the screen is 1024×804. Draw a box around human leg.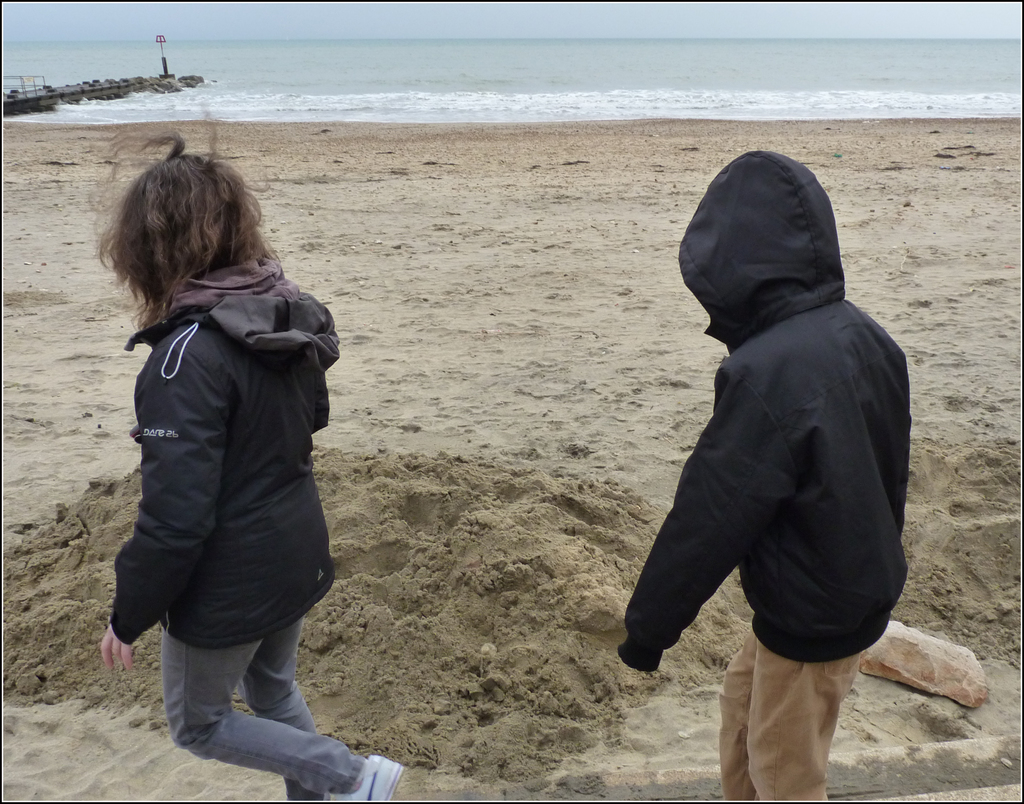
x1=746 y1=634 x2=868 y2=803.
